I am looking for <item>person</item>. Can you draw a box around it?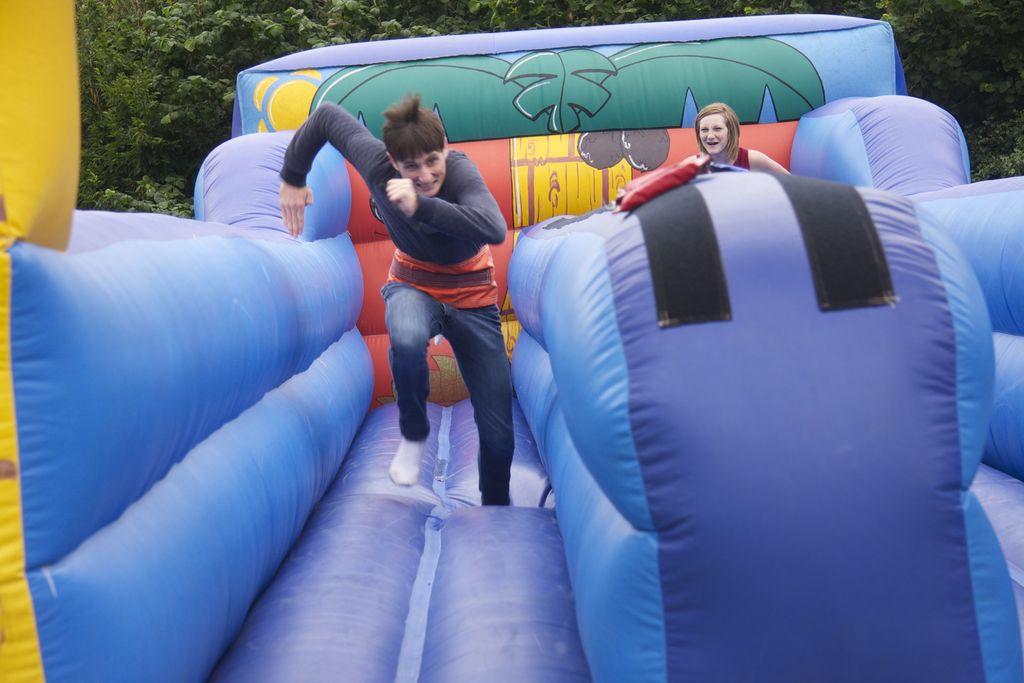
Sure, the bounding box is (left=695, top=99, right=791, bottom=176).
